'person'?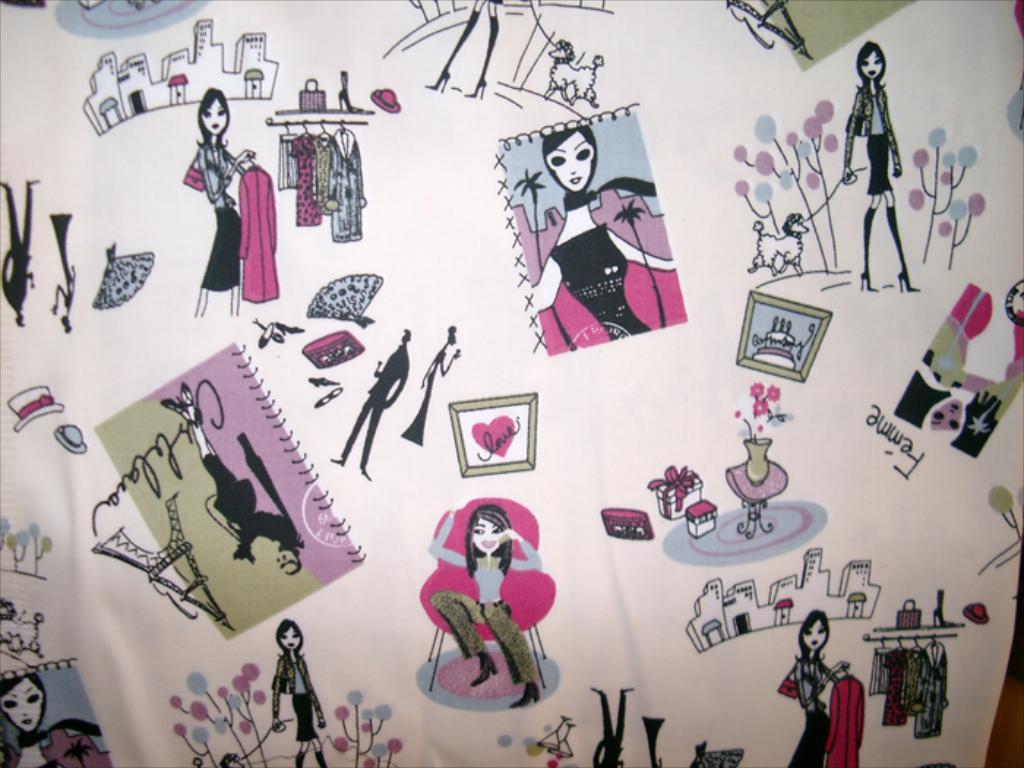
rect(524, 117, 676, 341)
